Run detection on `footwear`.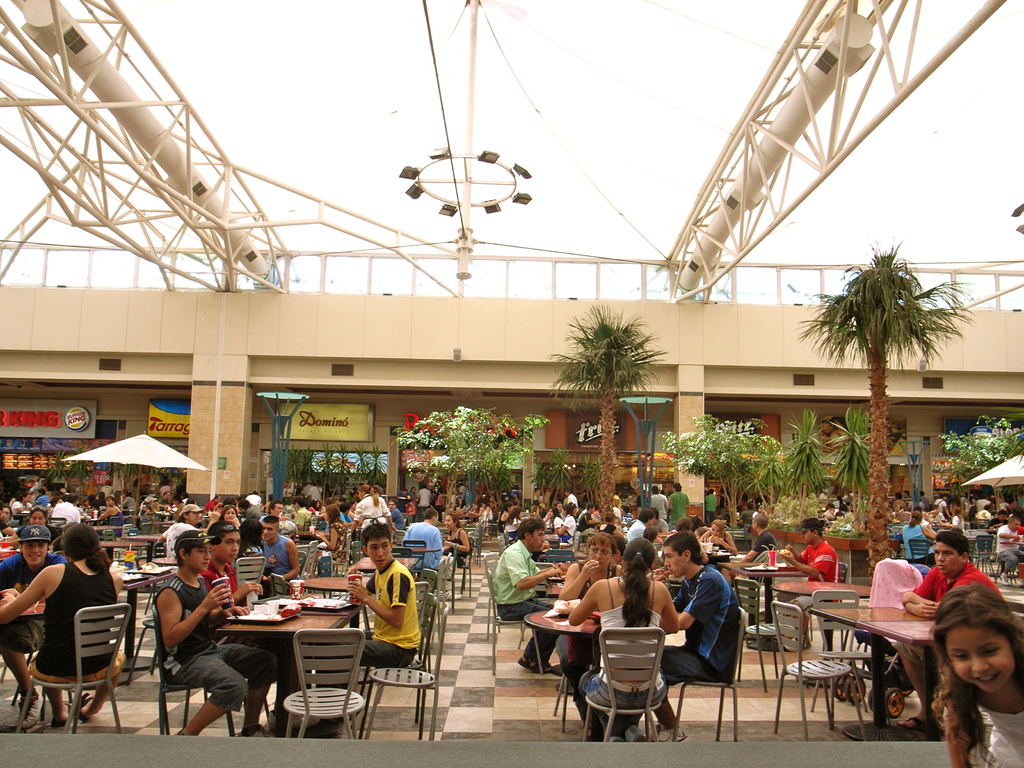
Result: left=239, top=726, right=271, bottom=738.
